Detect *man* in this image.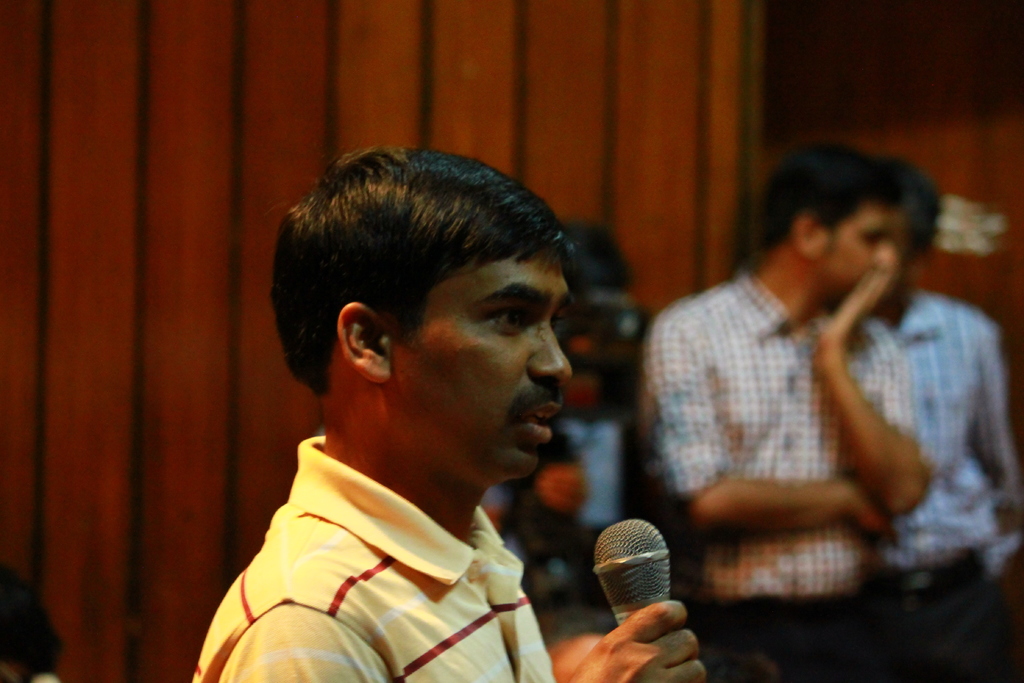
Detection: [643, 140, 934, 682].
